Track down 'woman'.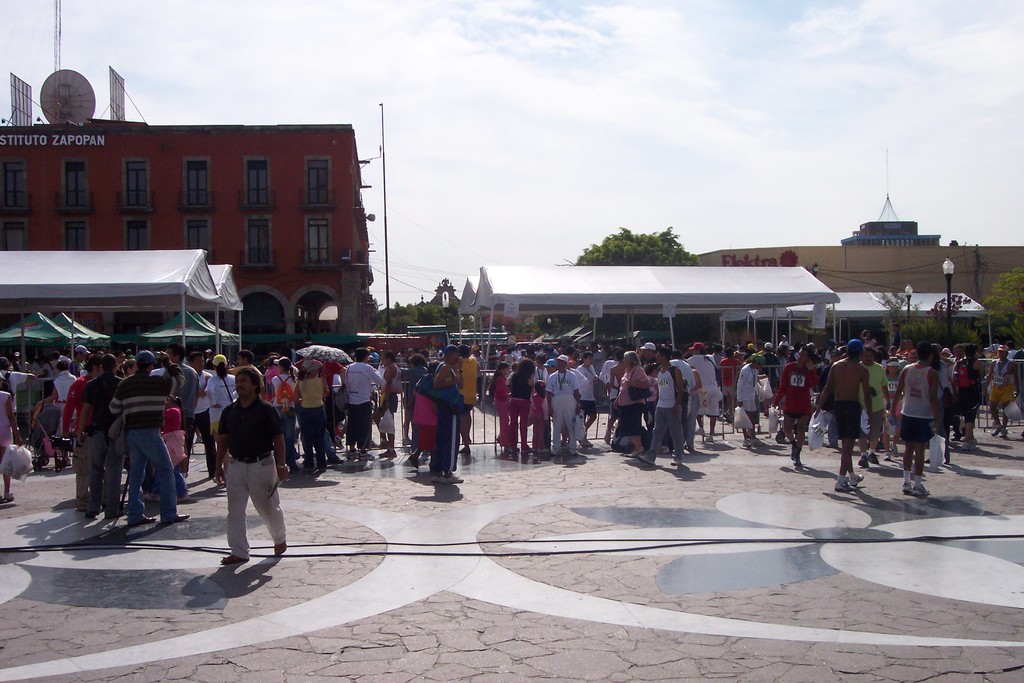
Tracked to (x1=611, y1=350, x2=652, y2=463).
